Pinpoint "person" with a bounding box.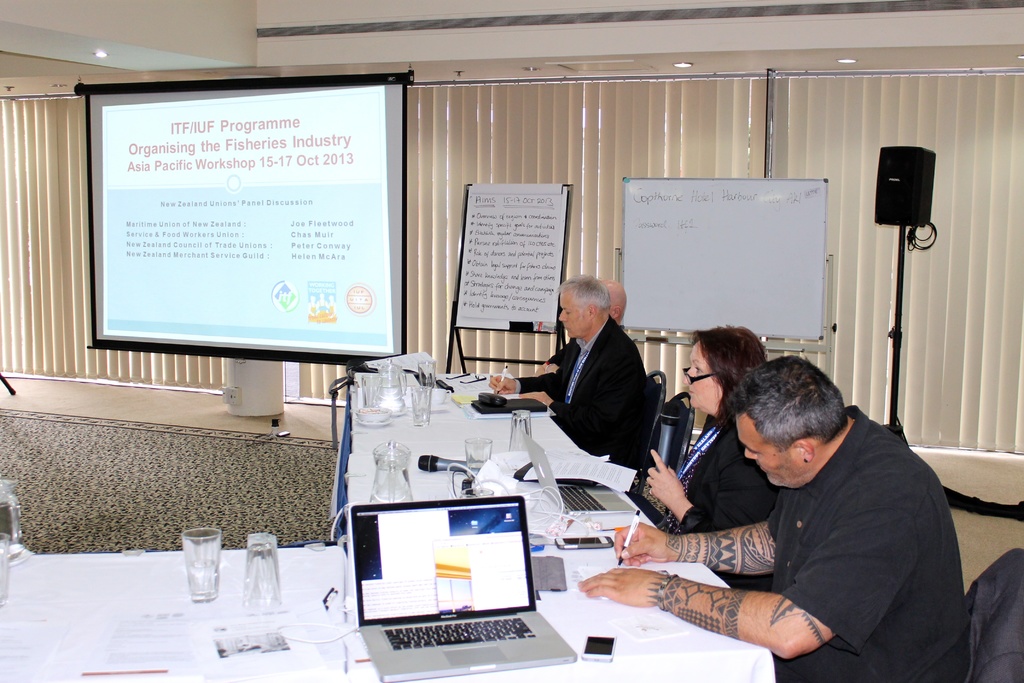
pyautogui.locateOnScreen(579, 352, 964, 682).
